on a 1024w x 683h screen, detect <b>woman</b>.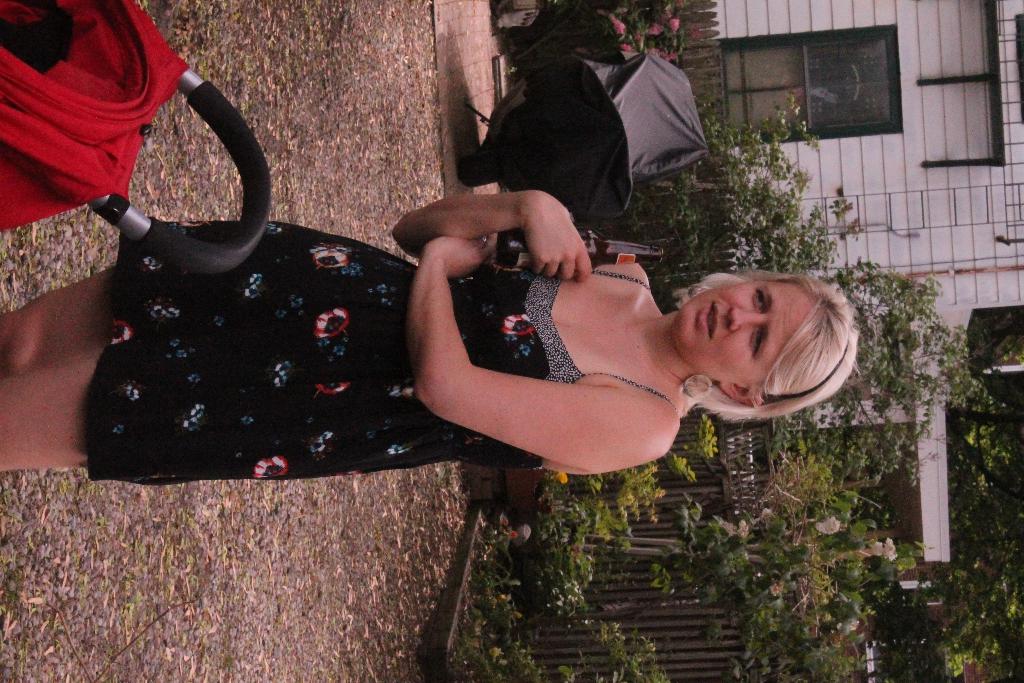
box(0, 195, 856, 477).
